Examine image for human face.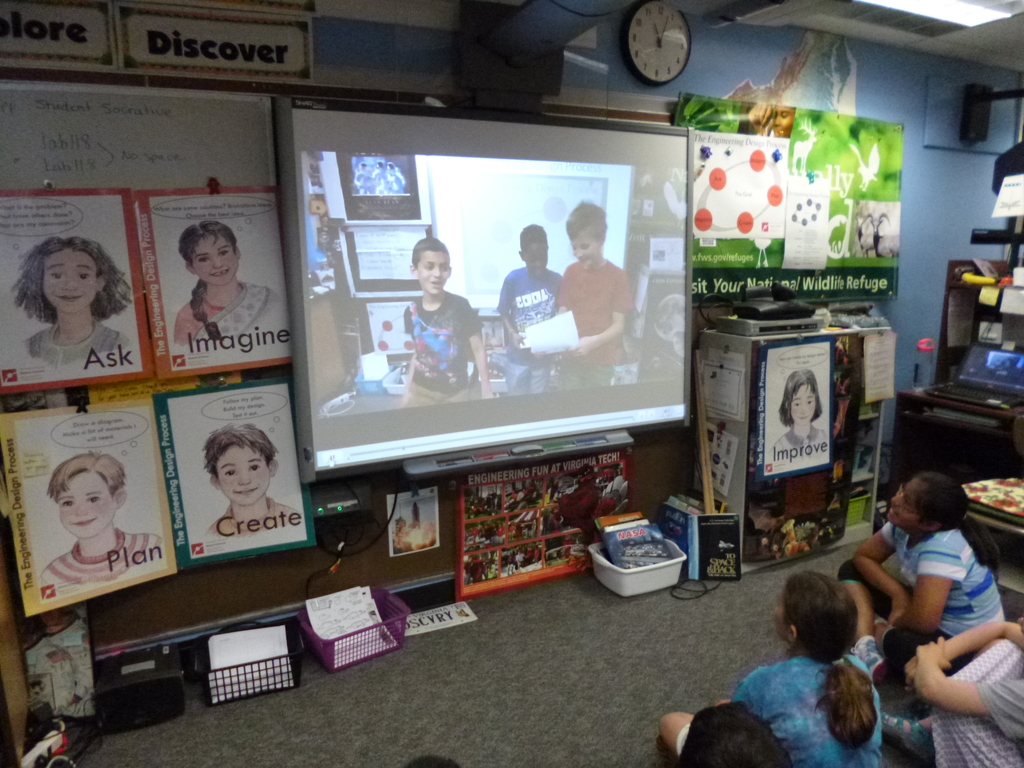
Examination result: 417:248:451:294.
